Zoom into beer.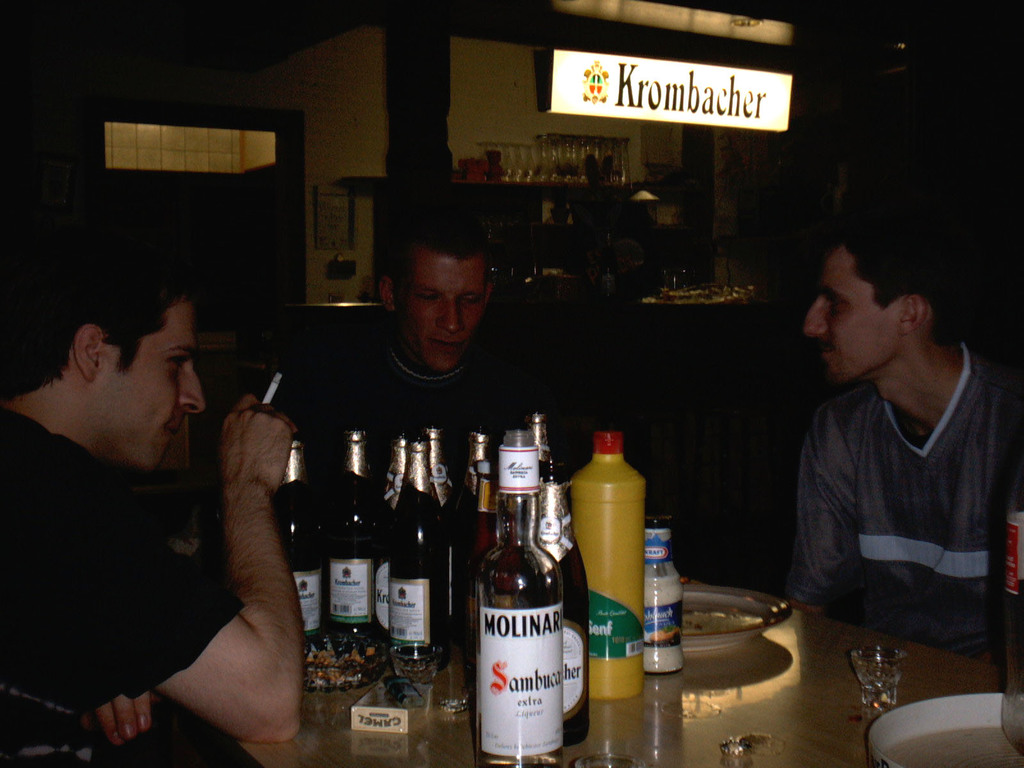
Zoom target: (left=268, top=433, right=333, bottom=637).
